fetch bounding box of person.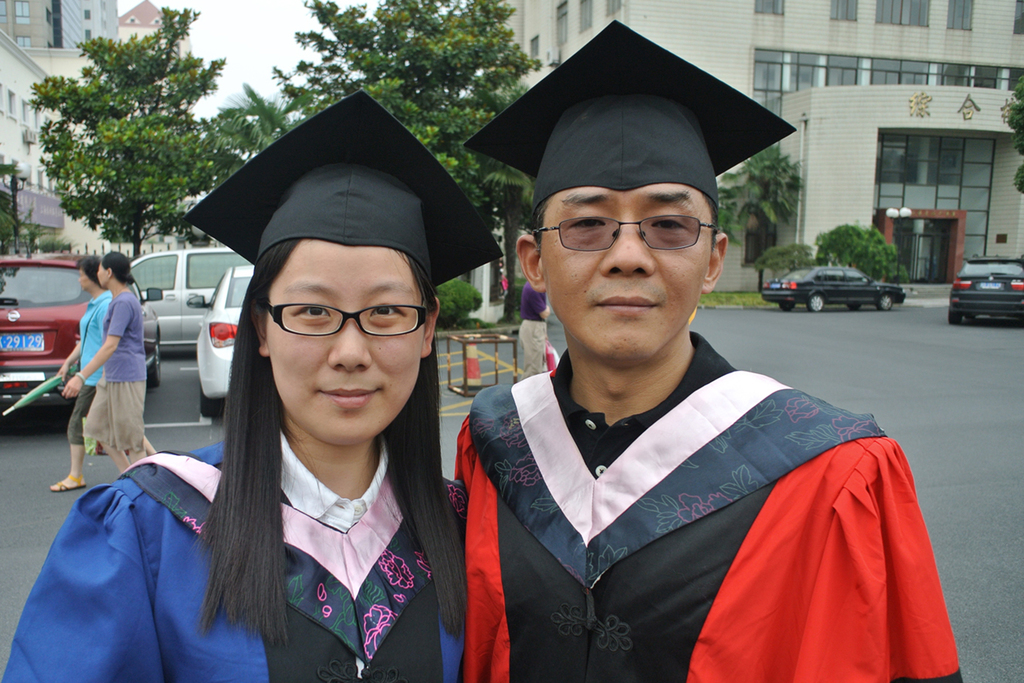
Bbox: (x1=46, y1=257, x2=160, y2=493).
